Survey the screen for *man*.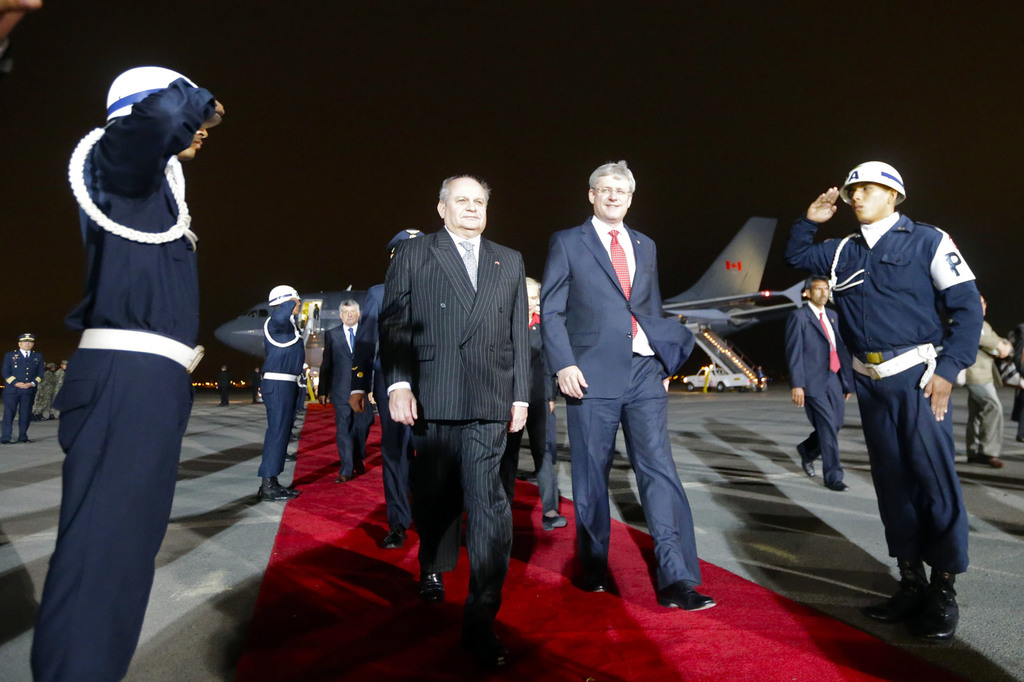
Survey found: 0 330 40 446.
